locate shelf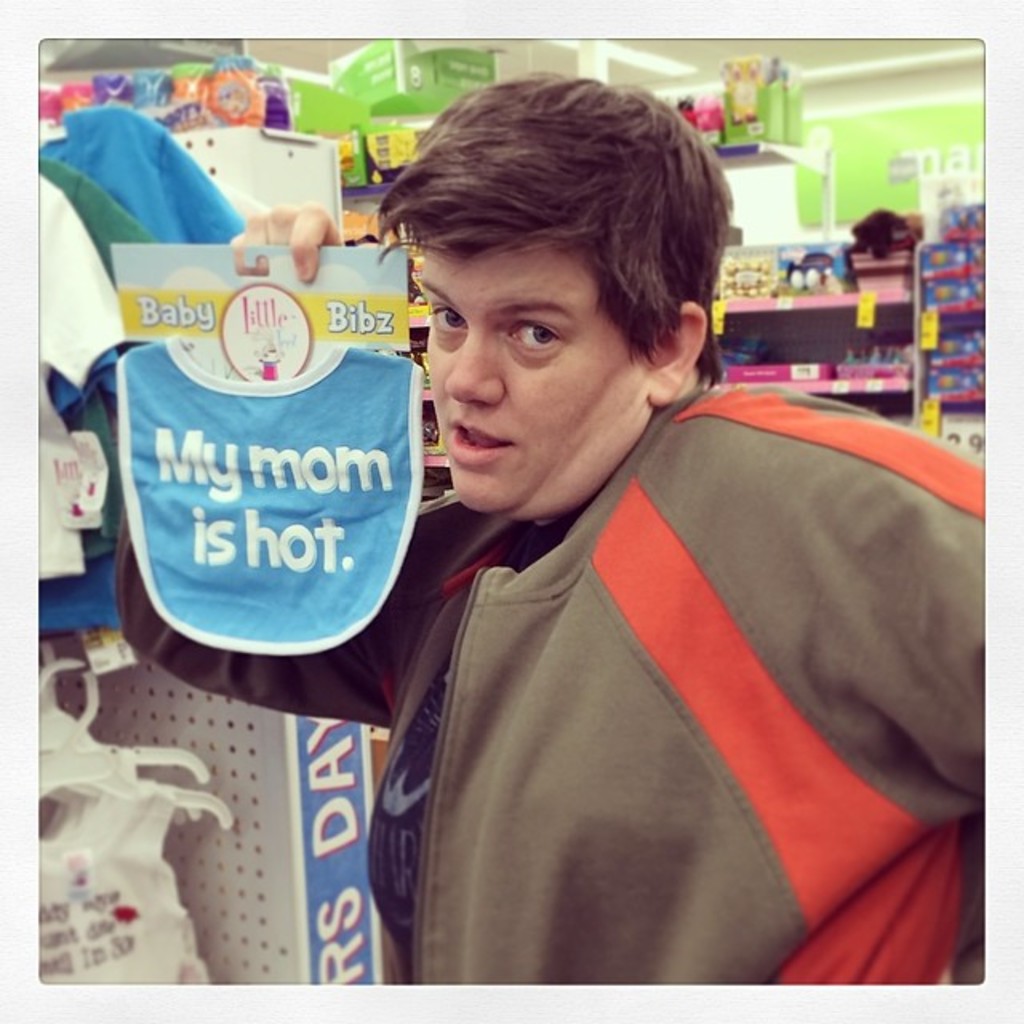
box(717, 224, 939, 443)
